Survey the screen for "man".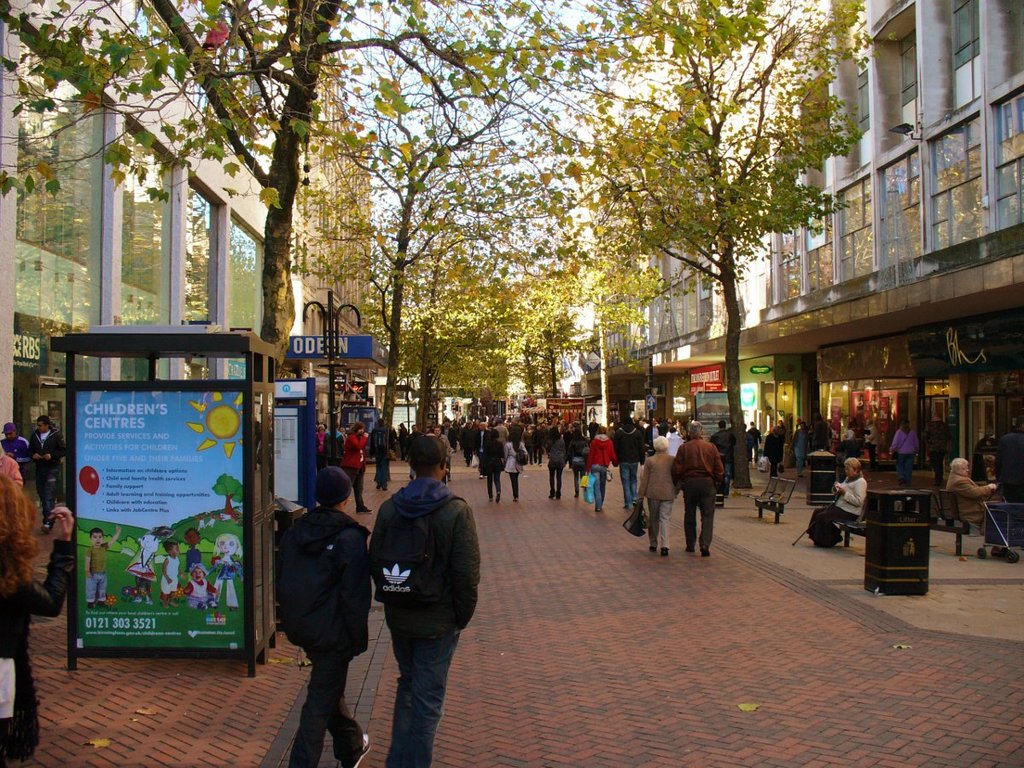
Survey found: x1=707, y1=420, x2=733, y2=453.
